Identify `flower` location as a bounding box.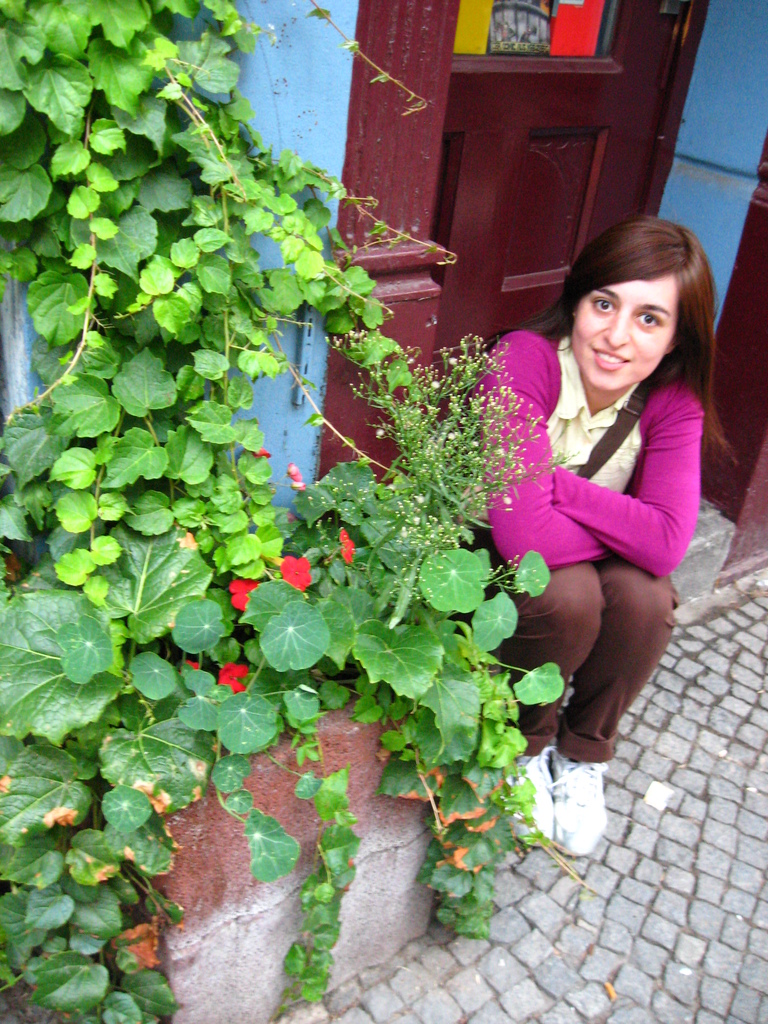
bbox(275, 556, 314, 589).
